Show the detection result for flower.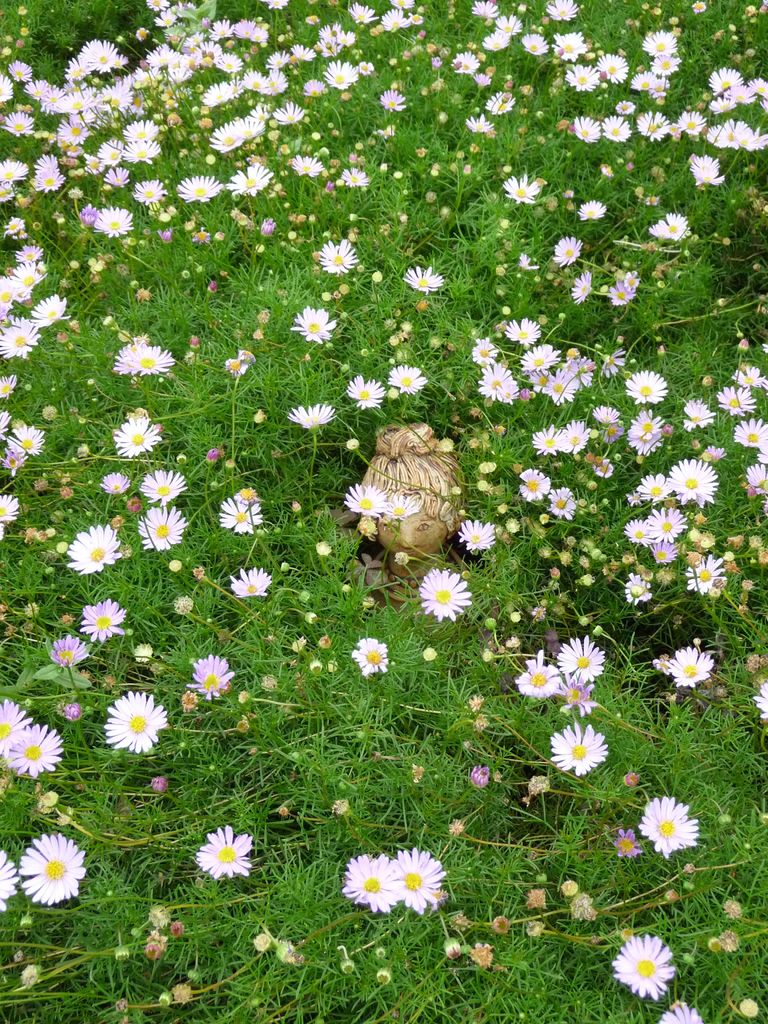
{"left": 748, "top": 76, "right": 767, "bottom": 95}.
